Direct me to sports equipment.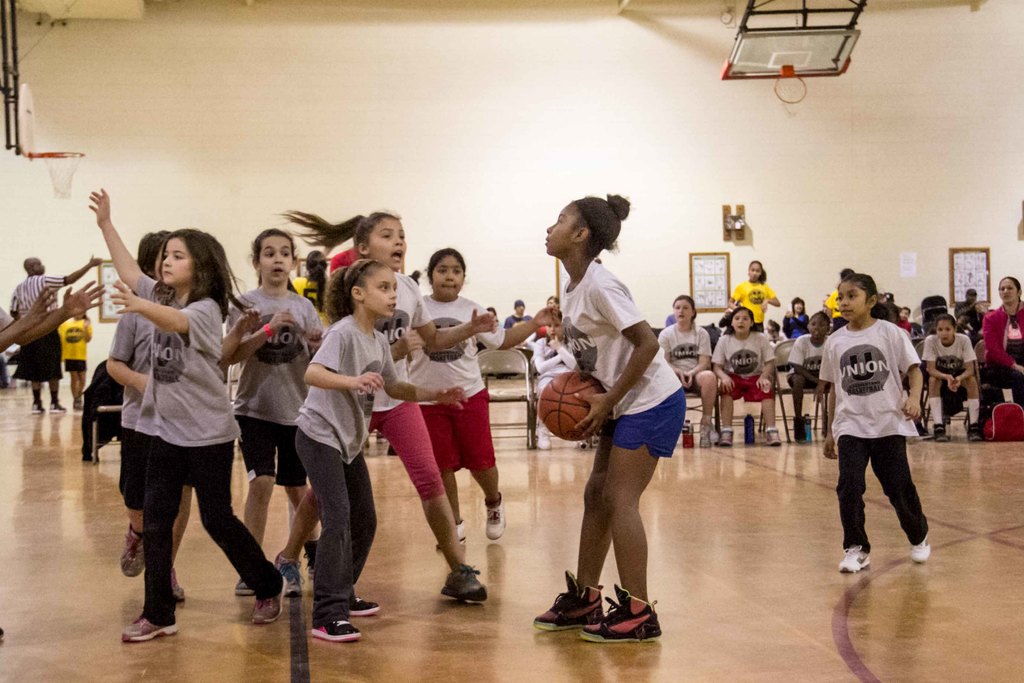
Direction: <region>25, 151, 86, 202</region>.
